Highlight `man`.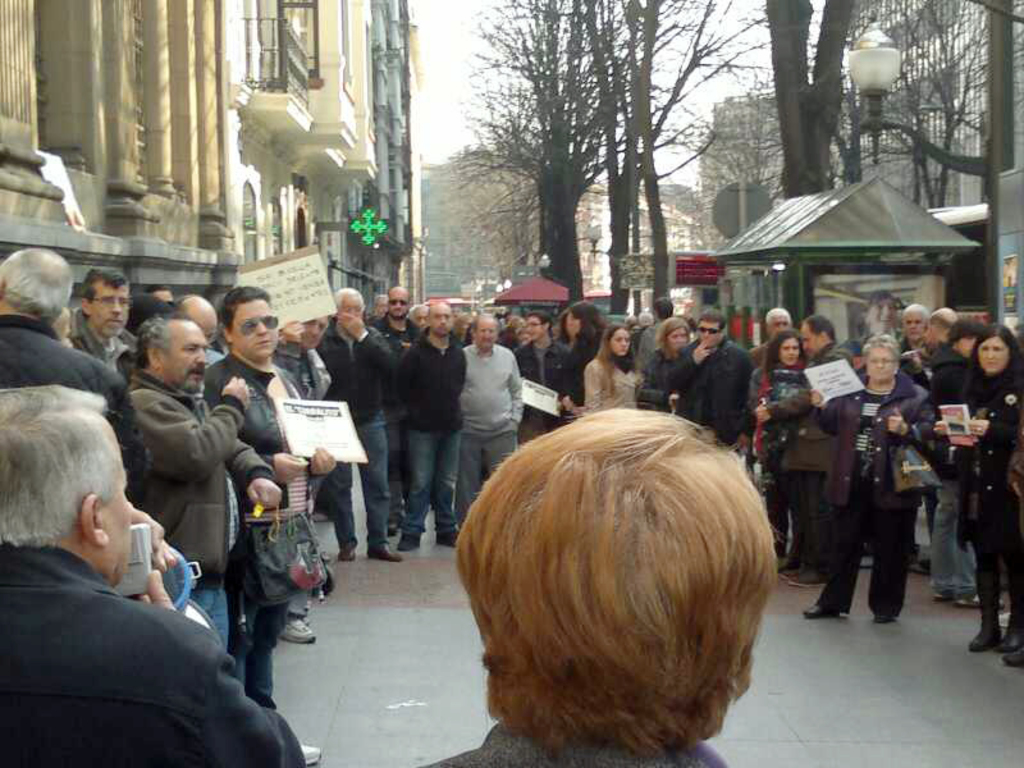
Highlighted region: 774 312 842 590.
